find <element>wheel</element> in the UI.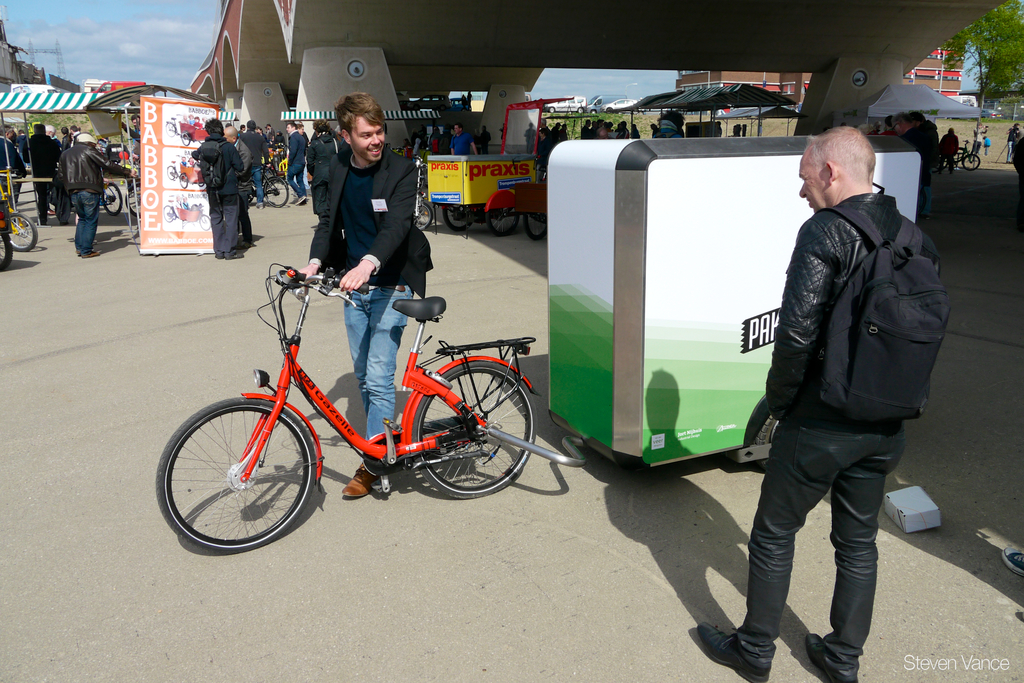
UI element at {"left": 526, "top": 212, "right": 547, "bottom": 240}.
